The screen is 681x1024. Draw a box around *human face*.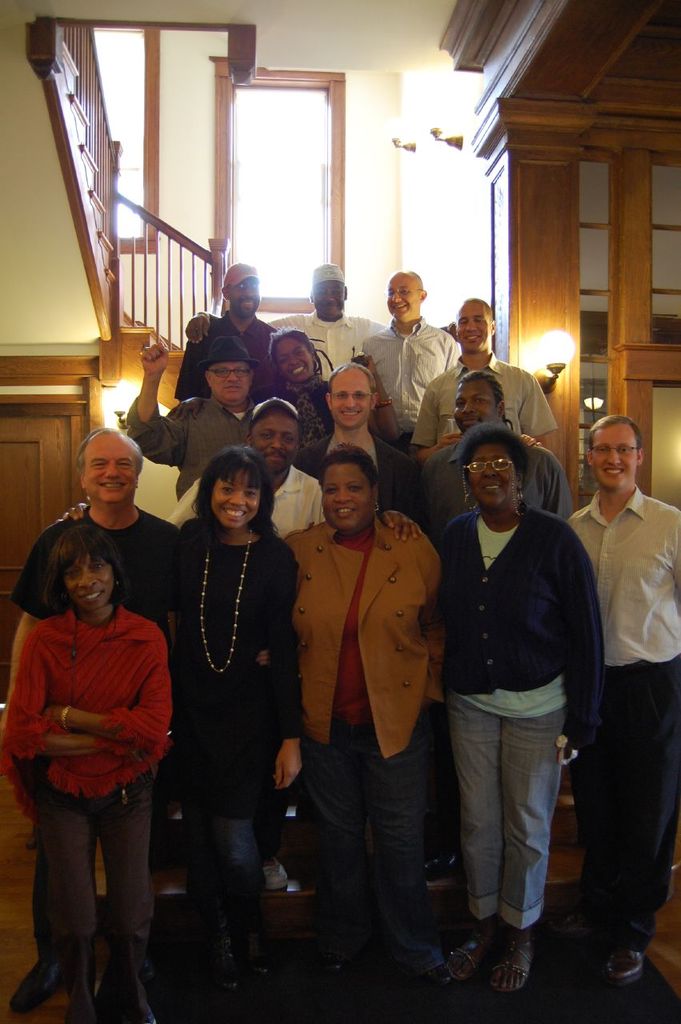
BBox(388, 276, 422, 322).
